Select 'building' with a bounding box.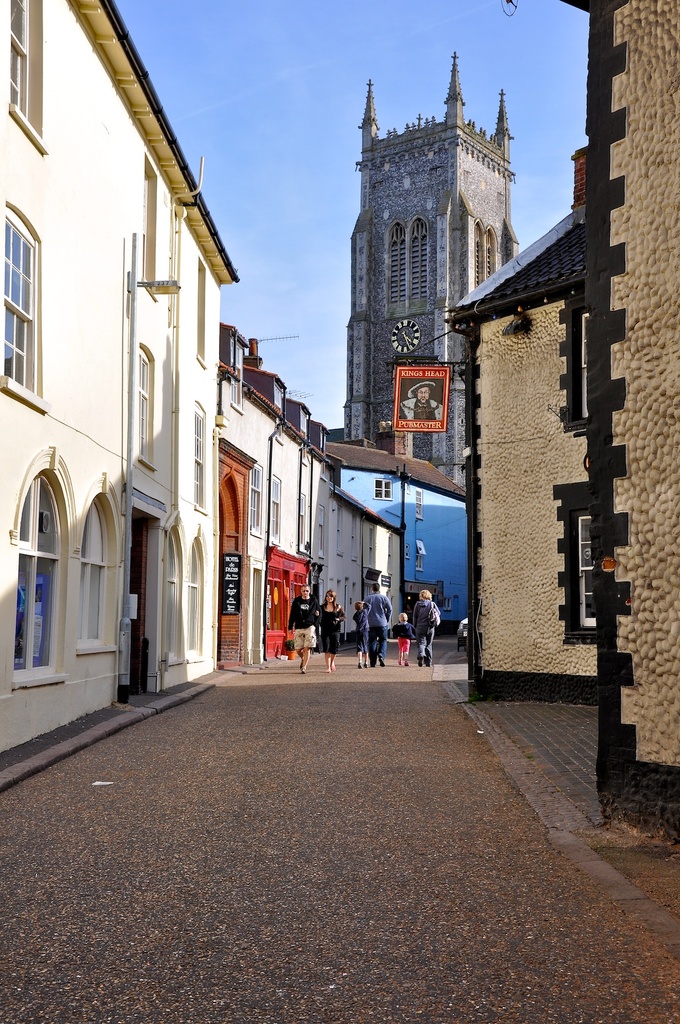
x1=338, y1=54, x2=516, y2=529.
